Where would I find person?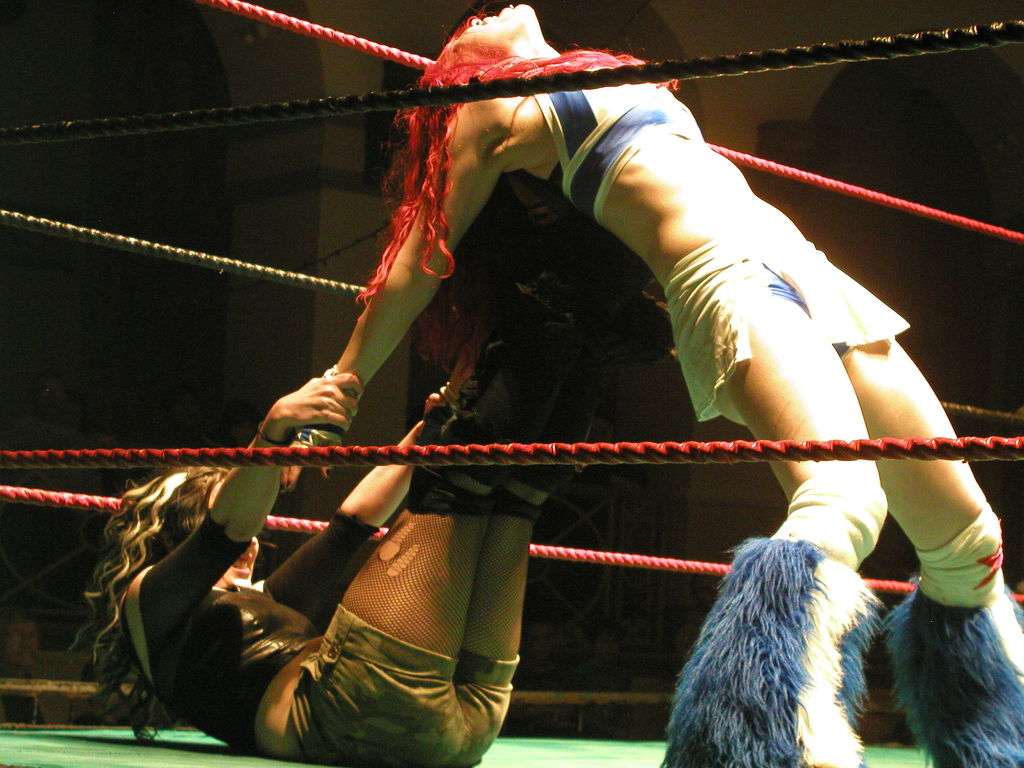
At detection(161, 386, 223, 448).
